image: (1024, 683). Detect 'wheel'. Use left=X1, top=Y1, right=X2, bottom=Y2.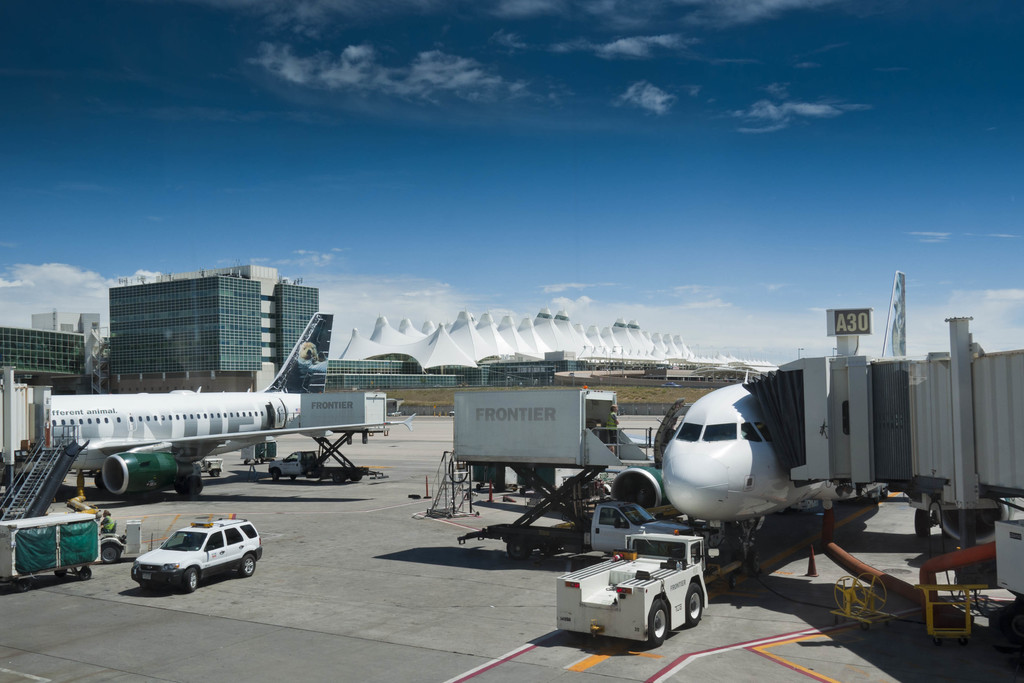
left=332, top=473, right=342, bottom=484.
